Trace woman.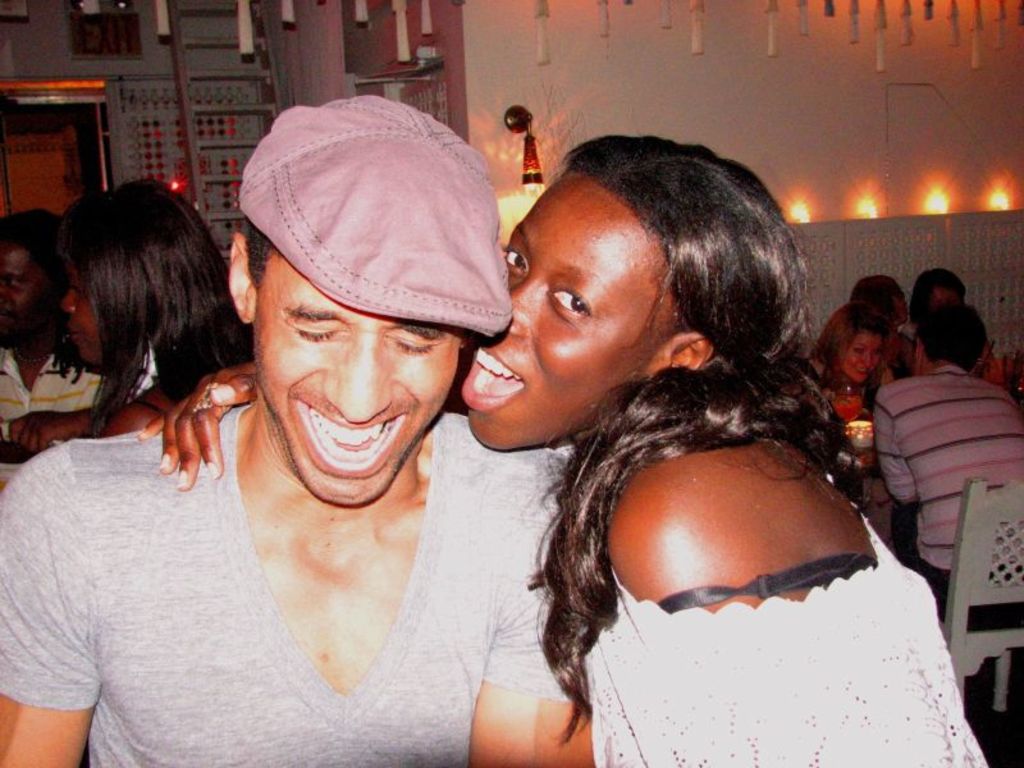
Traced to locate(812, 302, 893, 399).
